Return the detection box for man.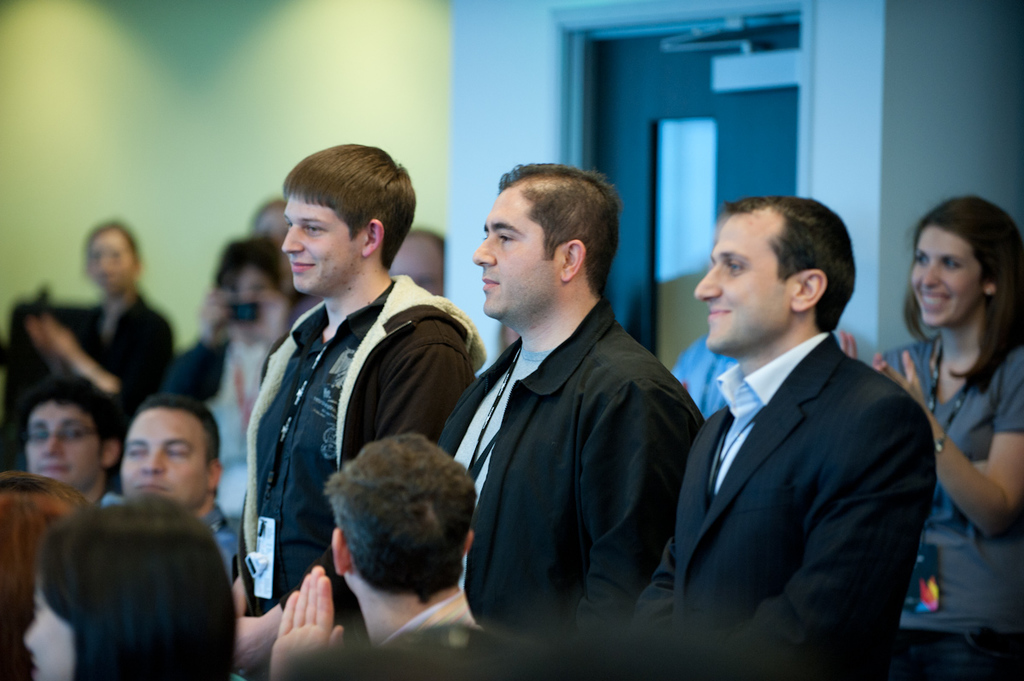
110 392 243 580.
